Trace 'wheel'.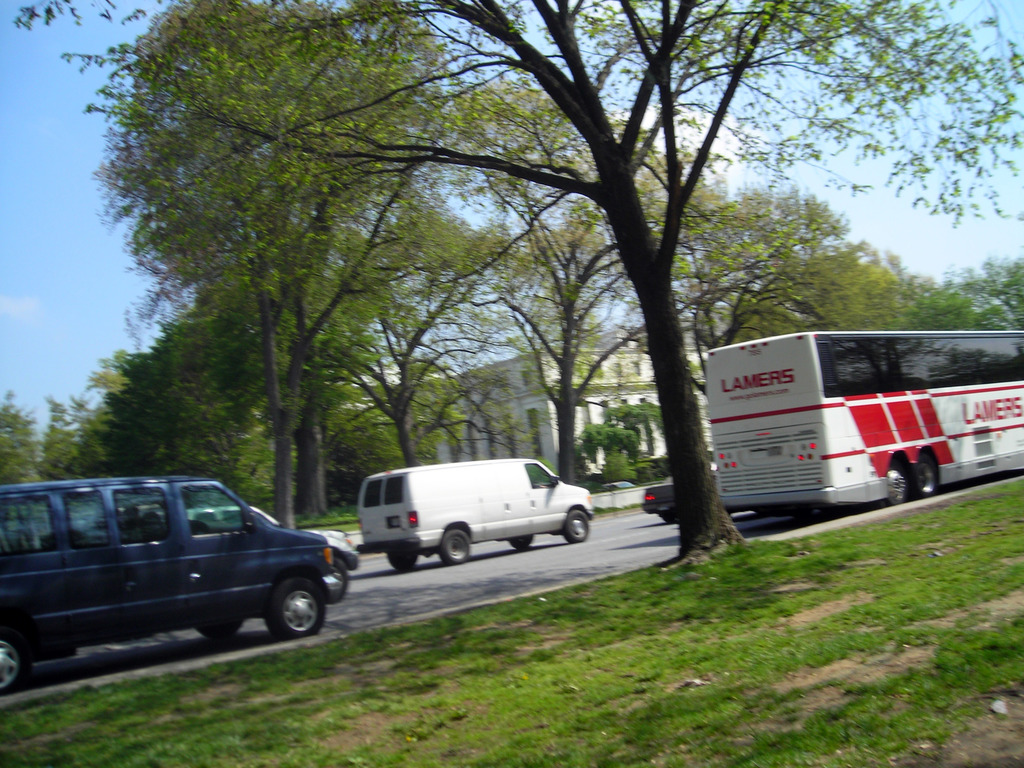
Traced to (left=445, top=522, right=480, bottom=561).
